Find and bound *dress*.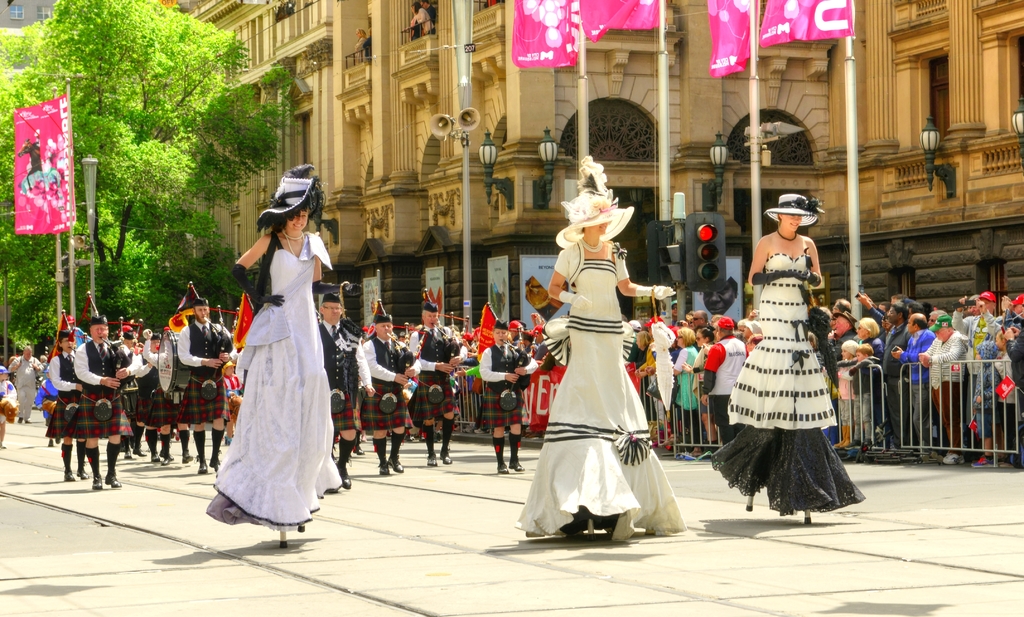
Bound: detection(208, 221, 328, 500).
